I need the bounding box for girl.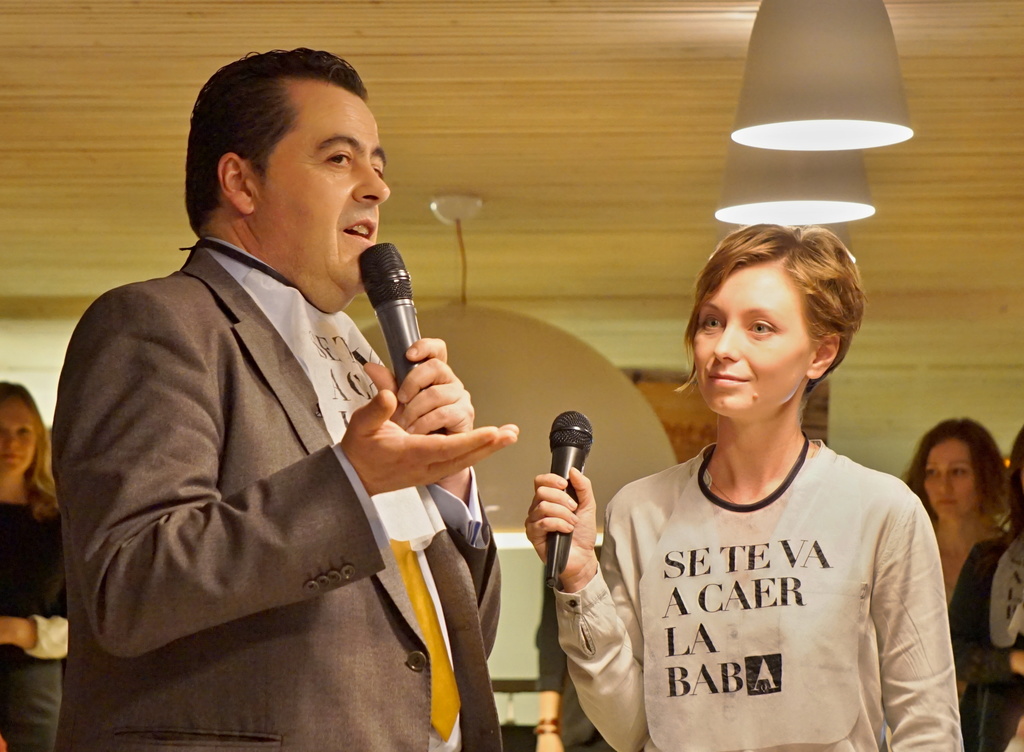
Here it is: (524, 227, 961, 751).
